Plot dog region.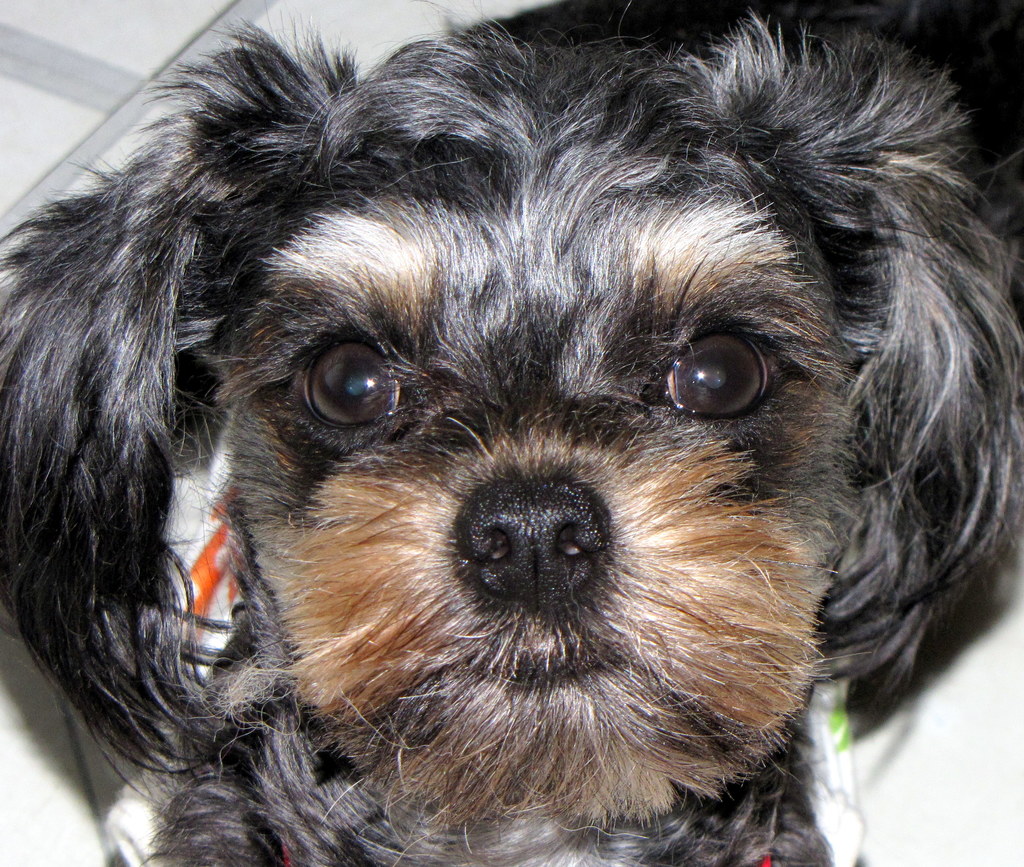
Plotted at 0, 0, 1023, 866.
